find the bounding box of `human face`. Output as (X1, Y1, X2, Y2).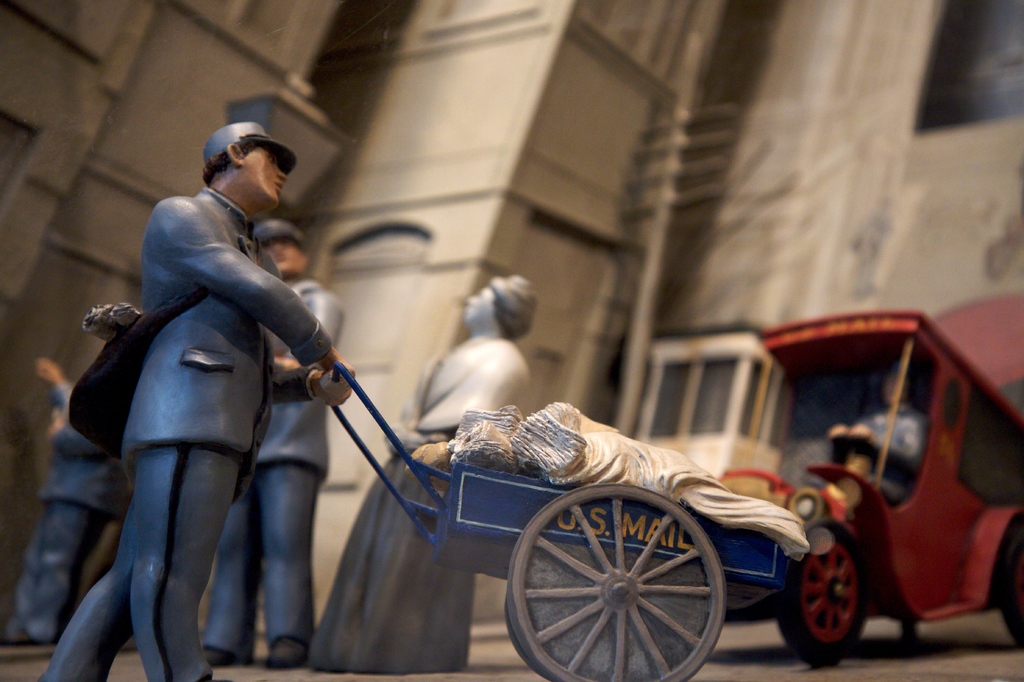
(268, 240, 307, 272).
